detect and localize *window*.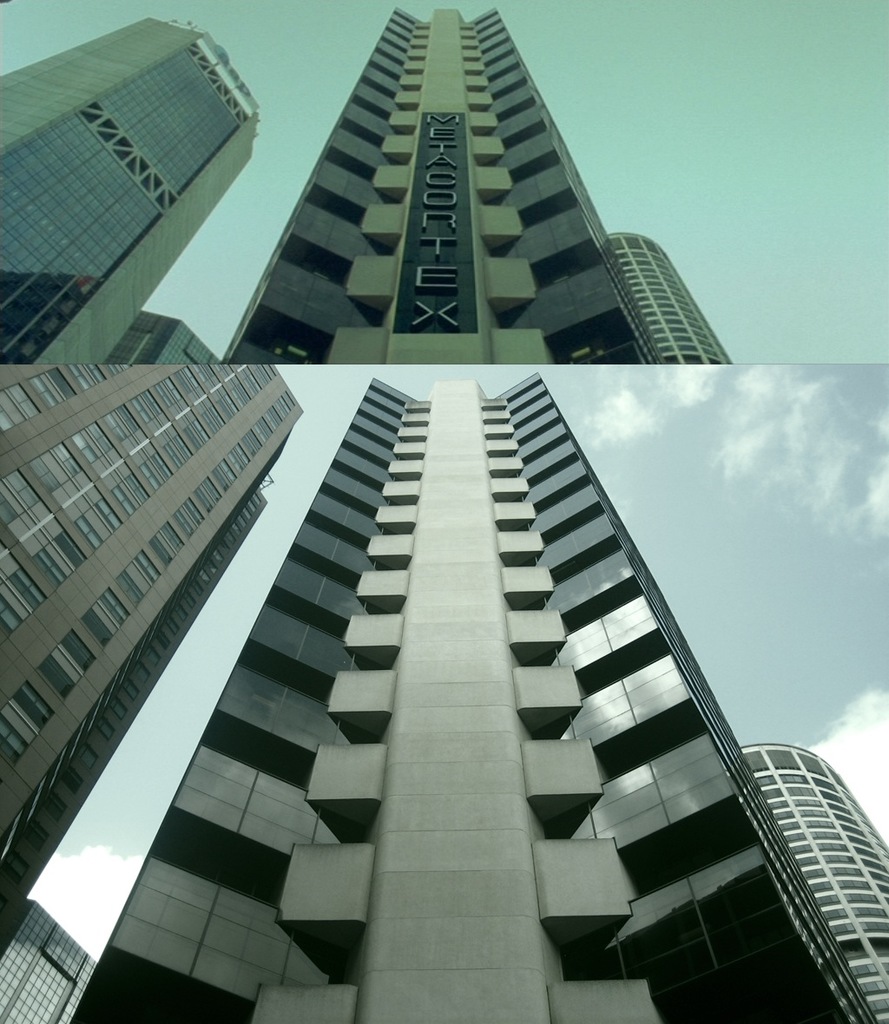
Localized at [left=644, top=317, right=660, bottom=325].
